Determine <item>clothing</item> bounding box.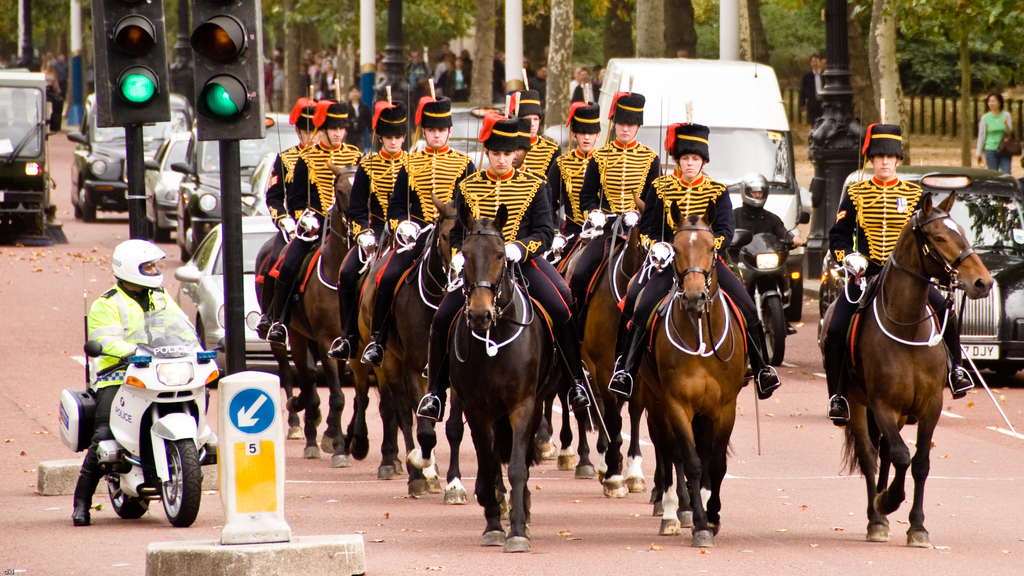
Determined: <region>79, 293, 193, 507</region>.
